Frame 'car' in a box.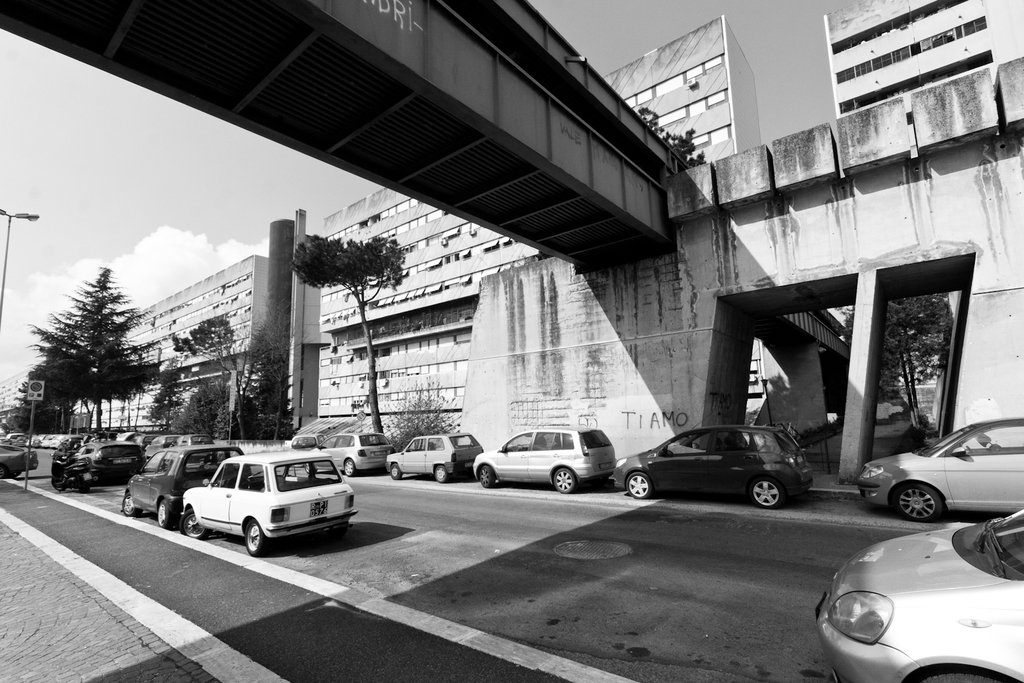
BBox(616, 426, 828, 515).
